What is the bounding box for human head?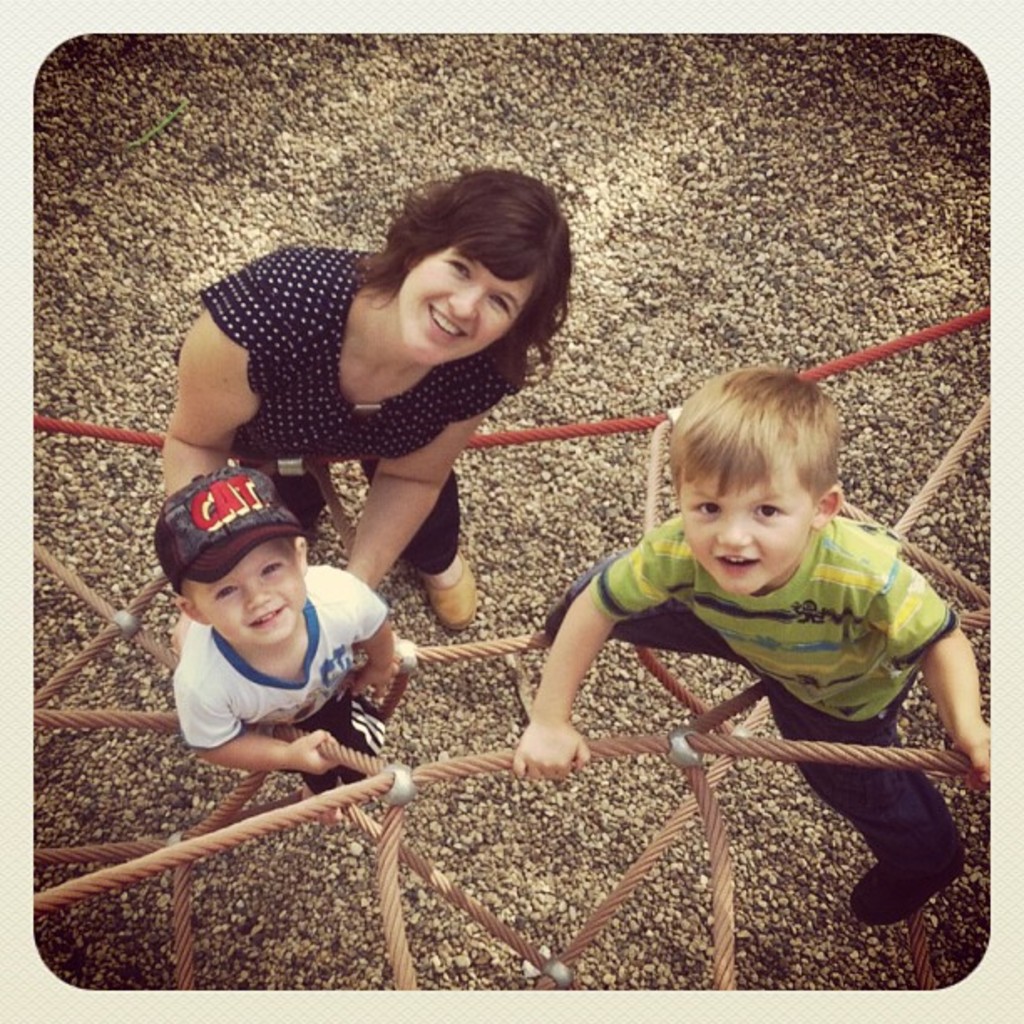
crop(383, 166, 567, 368).
